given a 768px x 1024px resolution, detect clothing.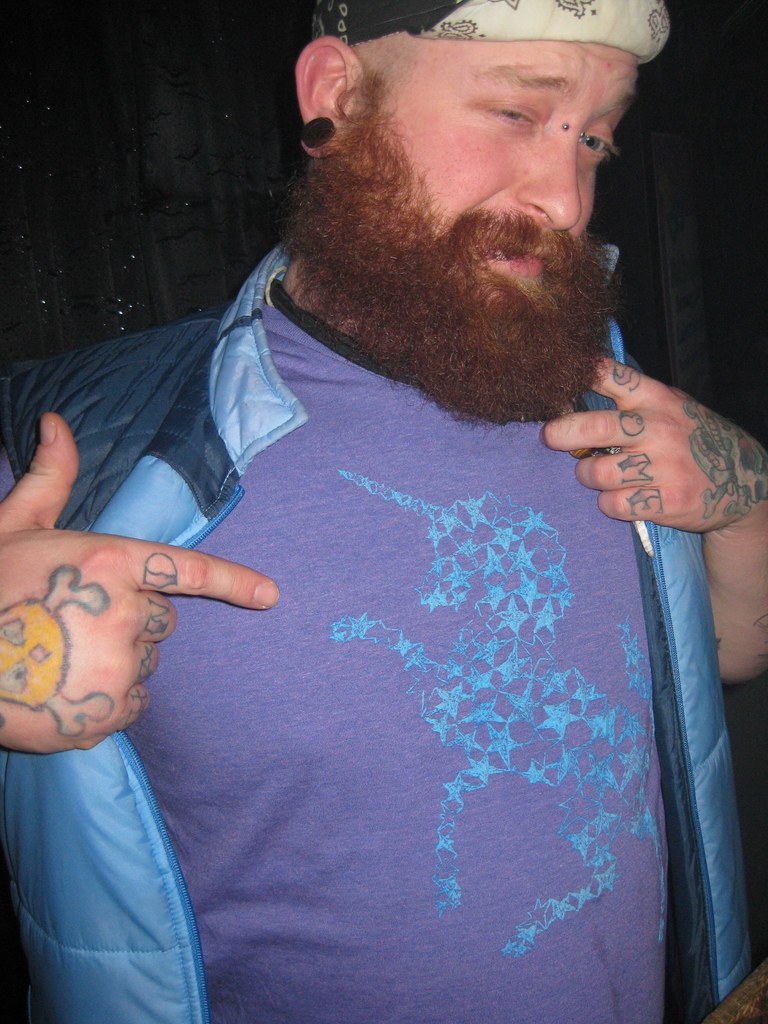
<box>38,154,751,1016</box>.
